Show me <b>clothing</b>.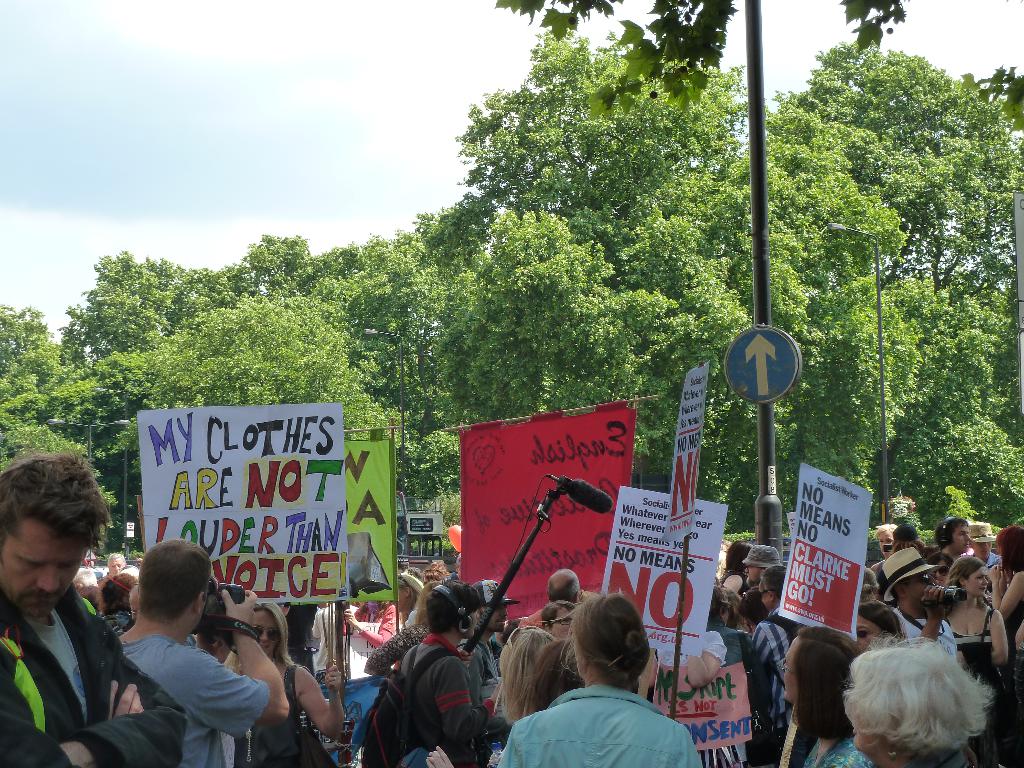
<b>clothing</b> is here: 0/569/189/767.
